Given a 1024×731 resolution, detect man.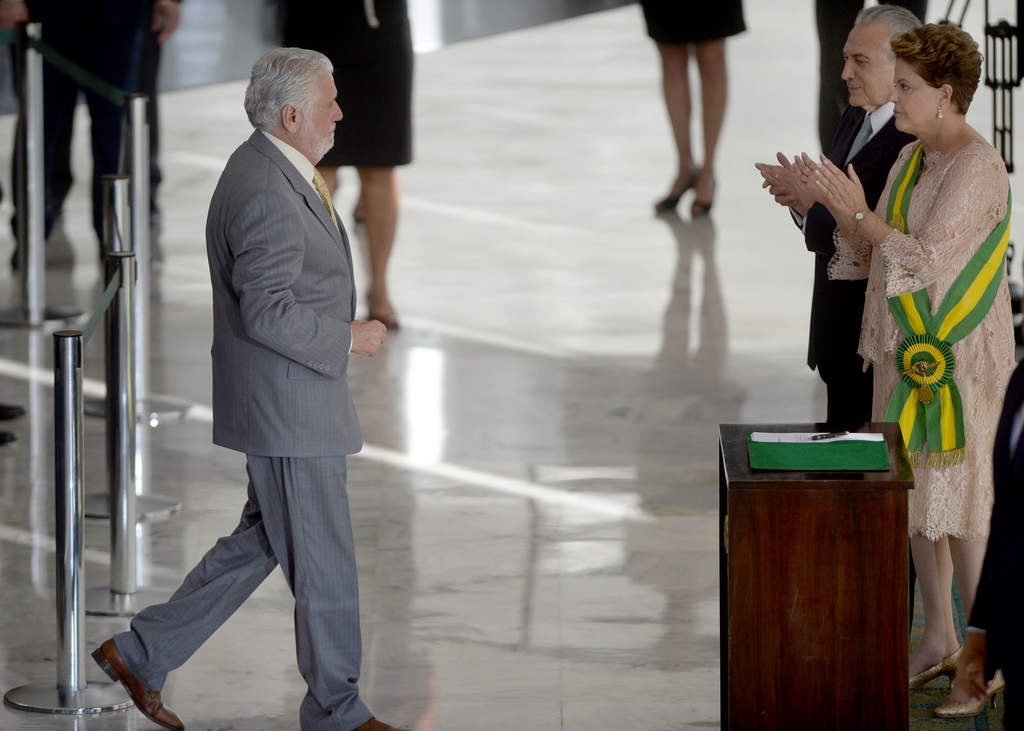
[left=754, top=4, right=924, bottom=432].
